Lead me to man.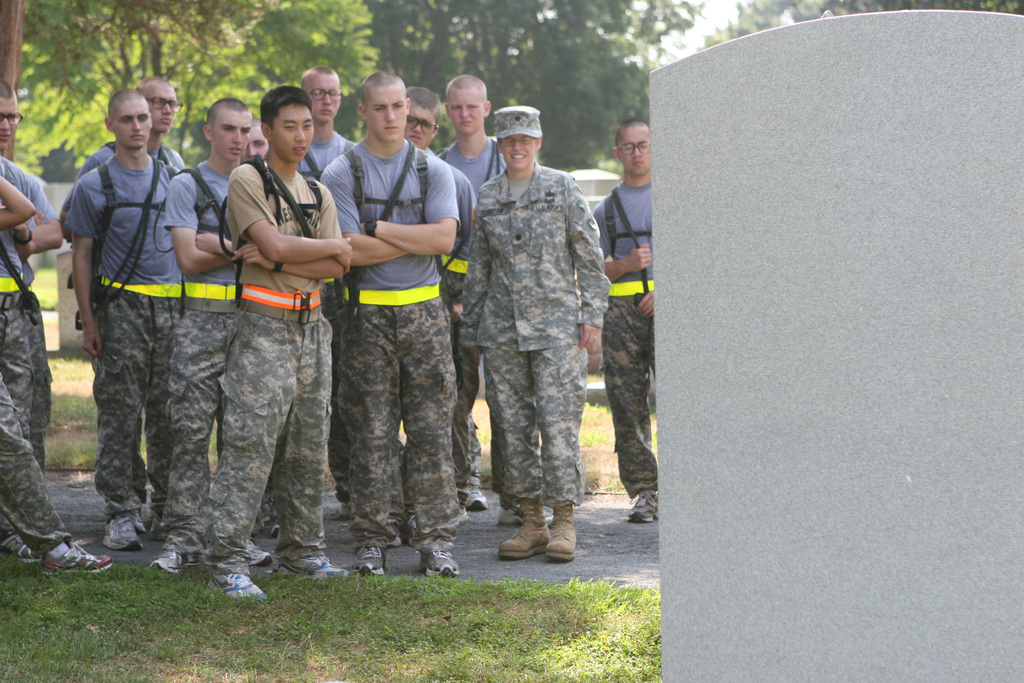
Lead to (214,88,350,598).
